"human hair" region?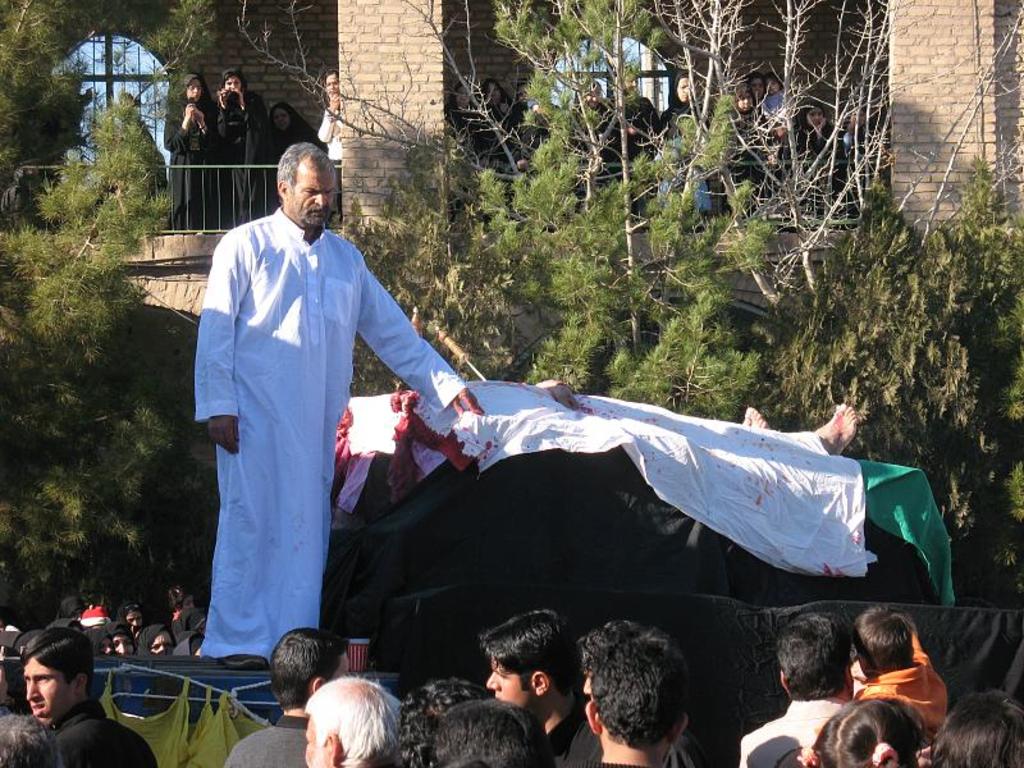
[0,712,65,767]
